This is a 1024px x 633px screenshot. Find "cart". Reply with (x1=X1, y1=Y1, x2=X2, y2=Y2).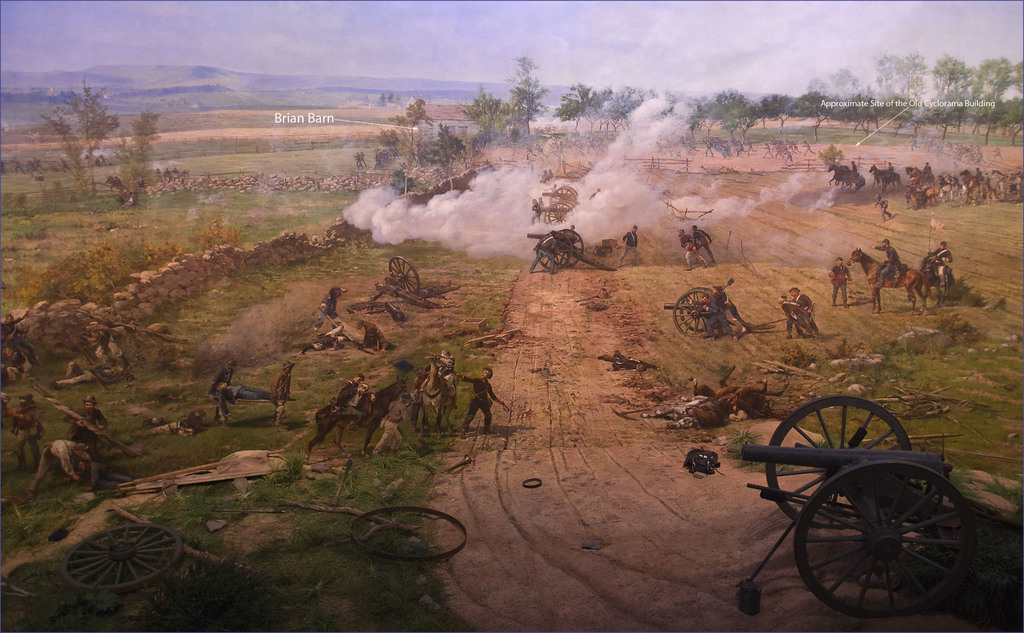
(x1=666, y1=286, x2=724, y2=339).
